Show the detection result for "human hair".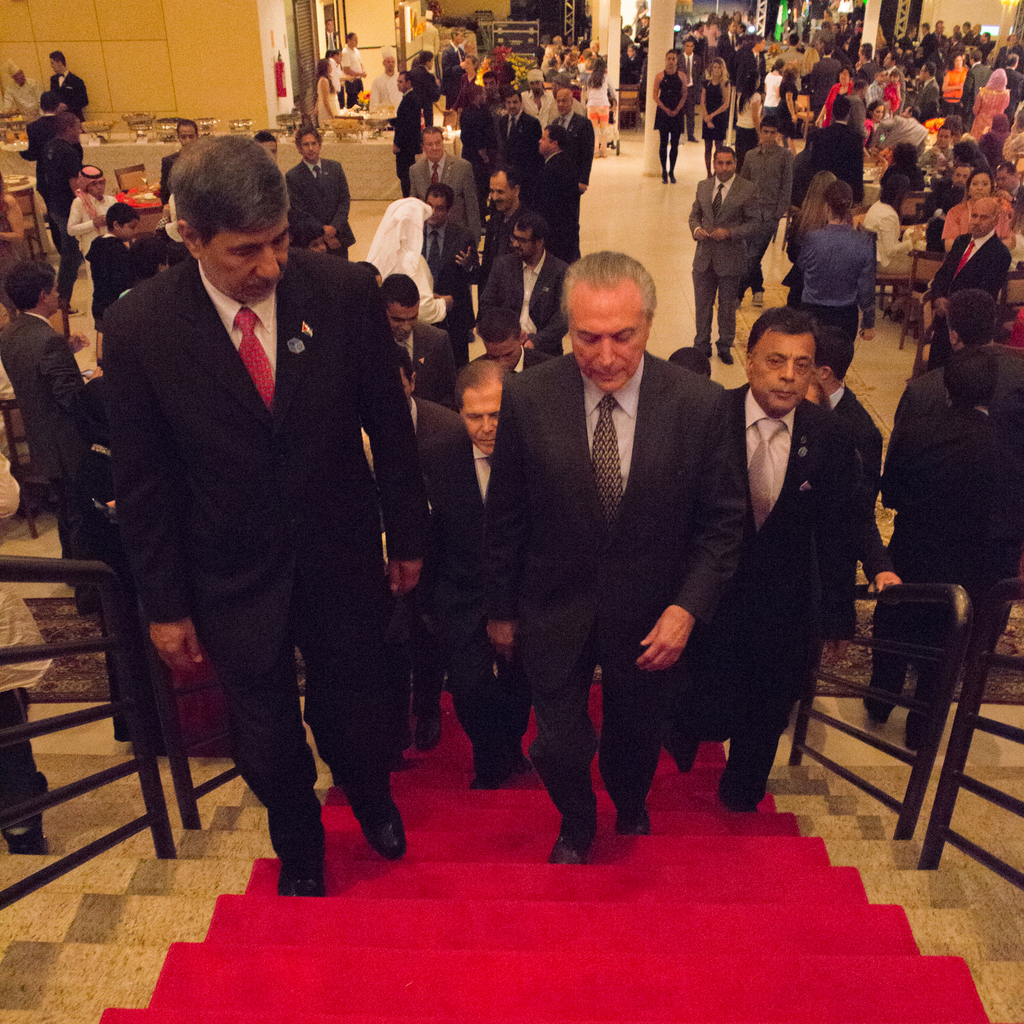
<box>546,125,574,154</box>.
